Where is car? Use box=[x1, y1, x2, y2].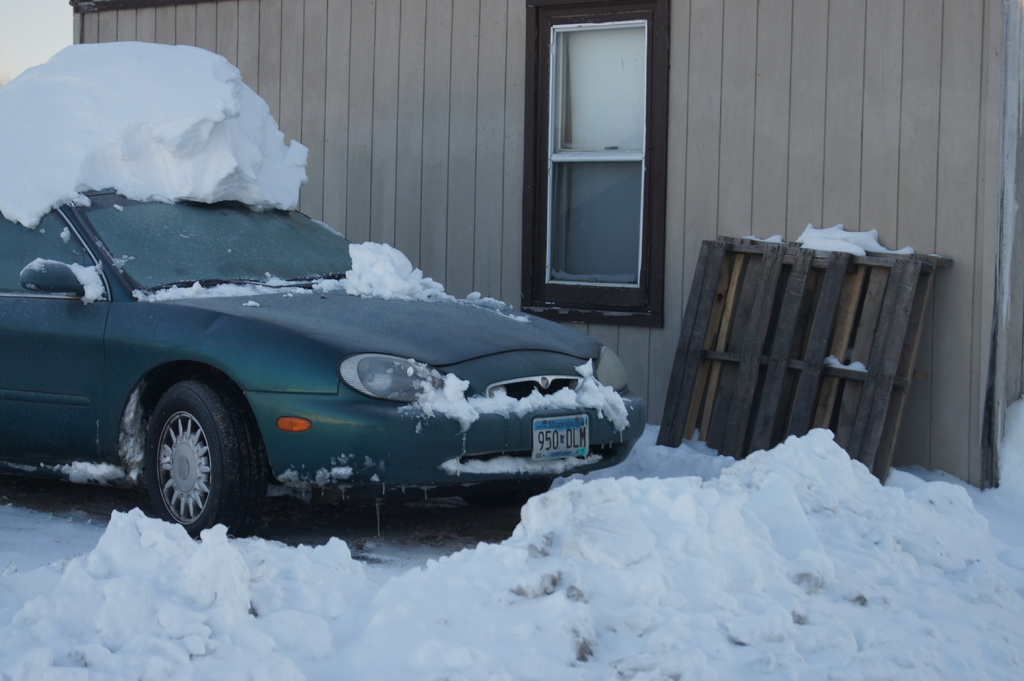
box=[0, 182, 646, 541].
